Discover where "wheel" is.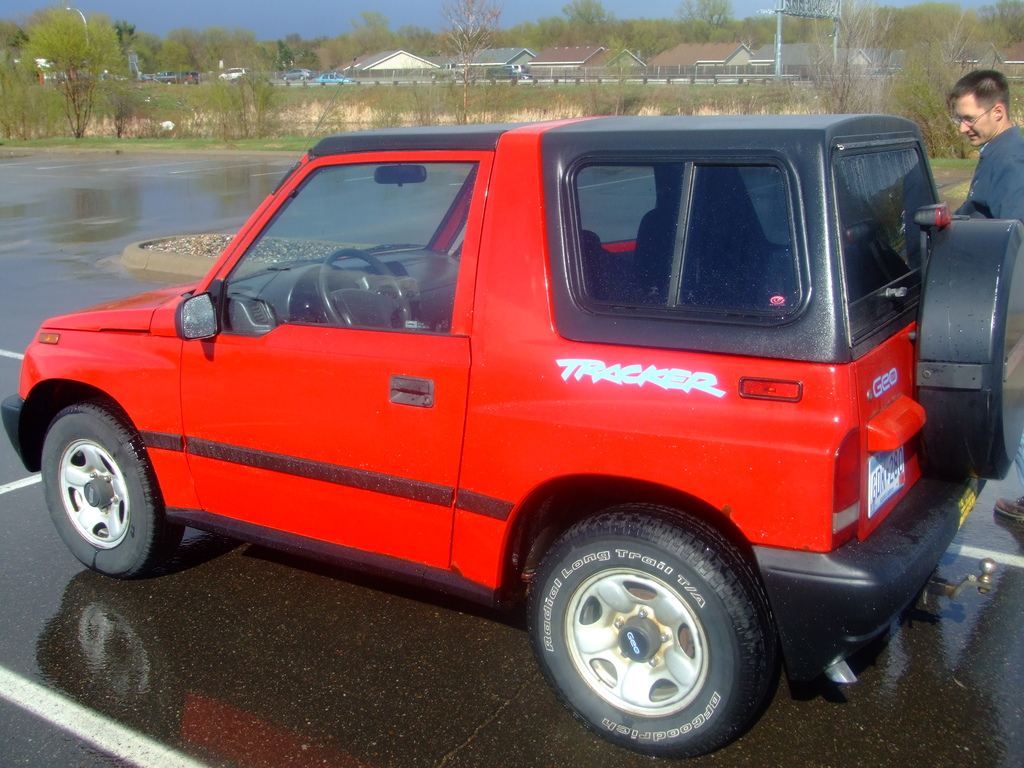
Discovered at (317,250,412,330).
